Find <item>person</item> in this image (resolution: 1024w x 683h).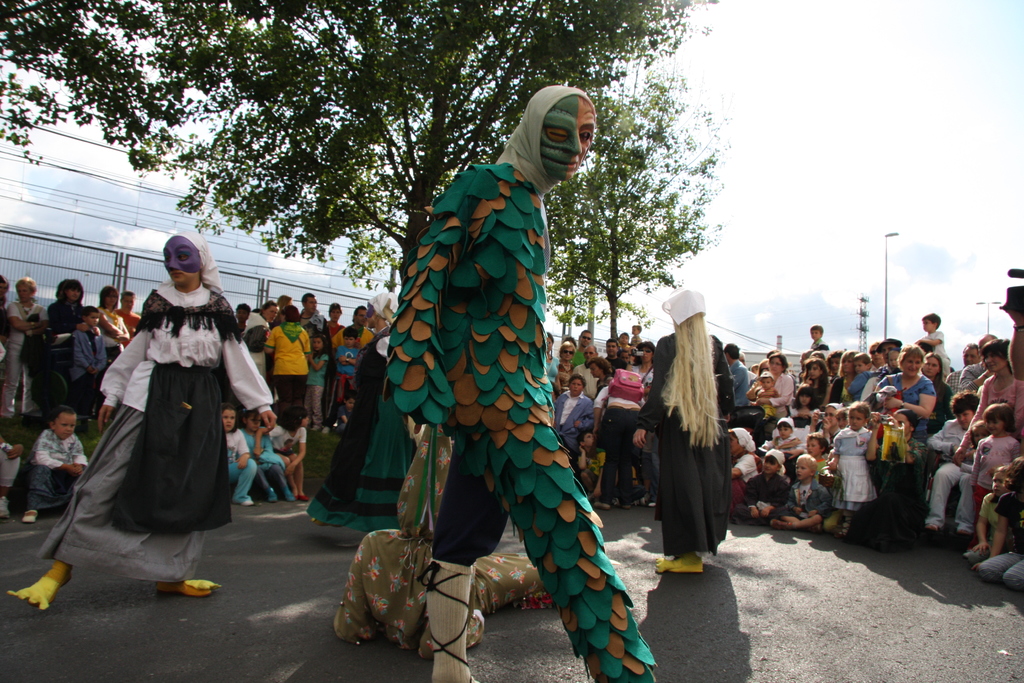
(809, 402, 839, 449).
